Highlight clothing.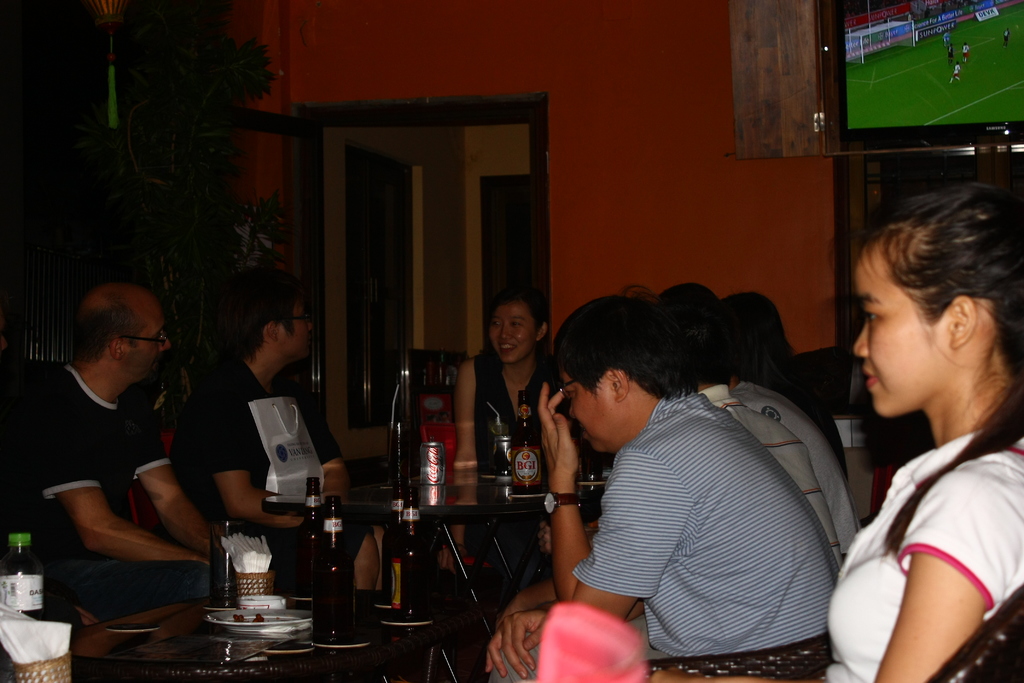
Highlighted region: [479,342,559,459].
